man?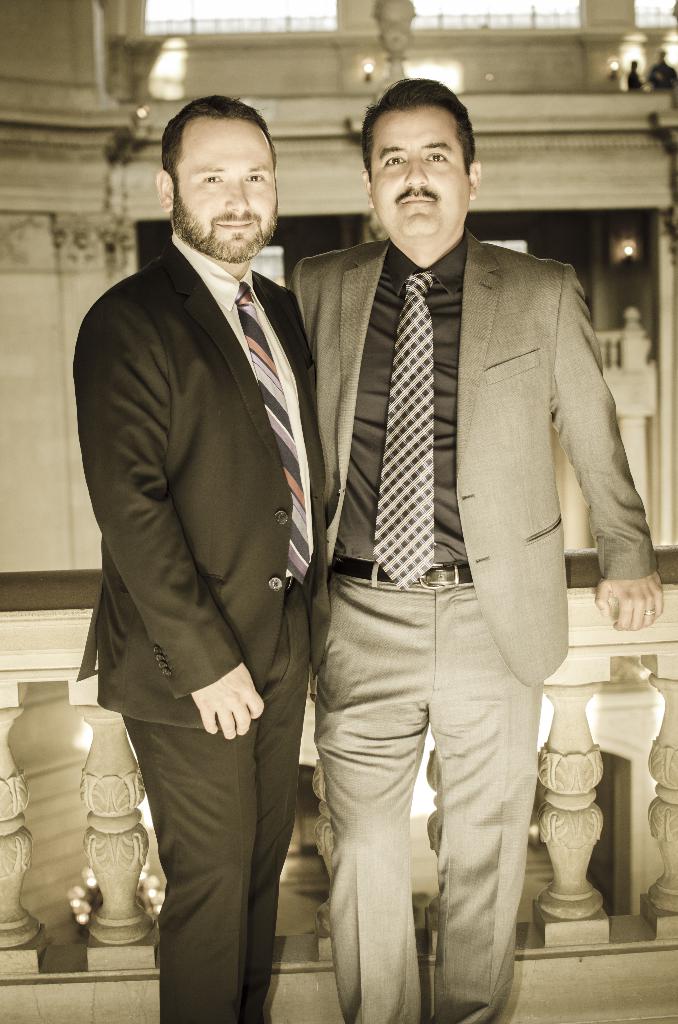
[left=69, top=99, right=331, bottom=1023]
